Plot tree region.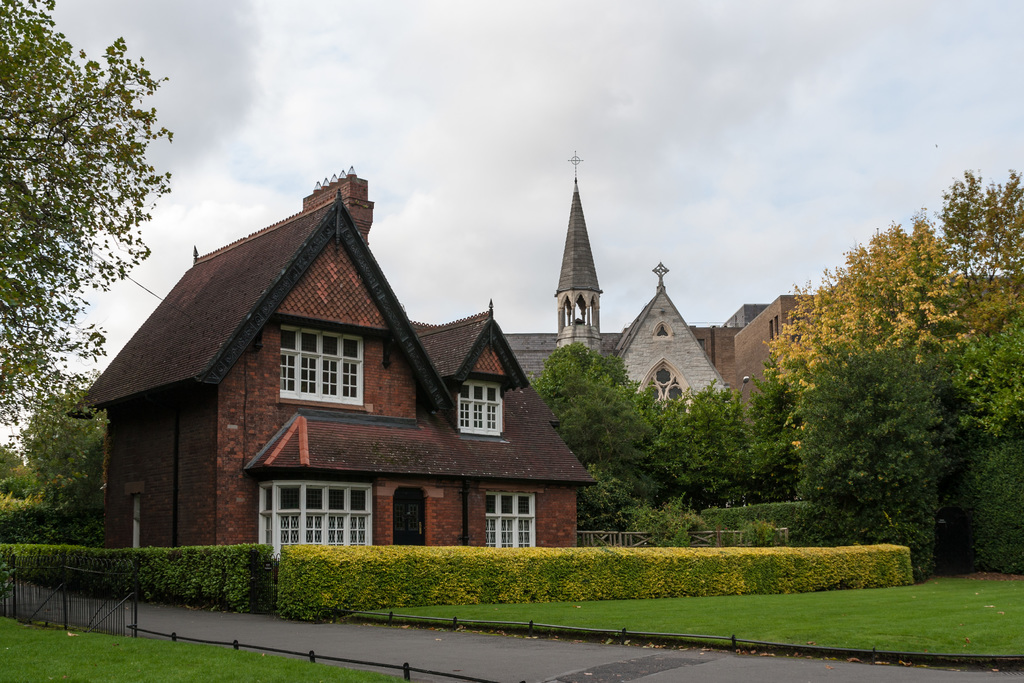
Plotted at pyautogui.locateOnScreen(743, 385, 796, 498).
